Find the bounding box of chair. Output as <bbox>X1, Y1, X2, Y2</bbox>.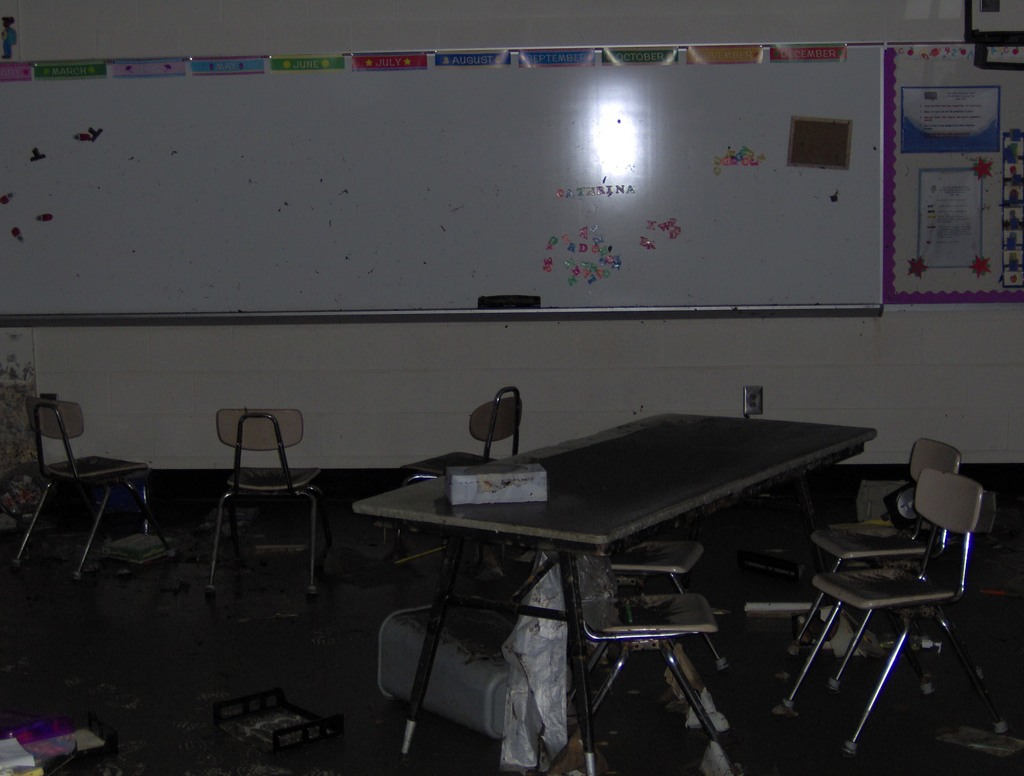
<bbox>768, 467, 987, 760</bbox>.
